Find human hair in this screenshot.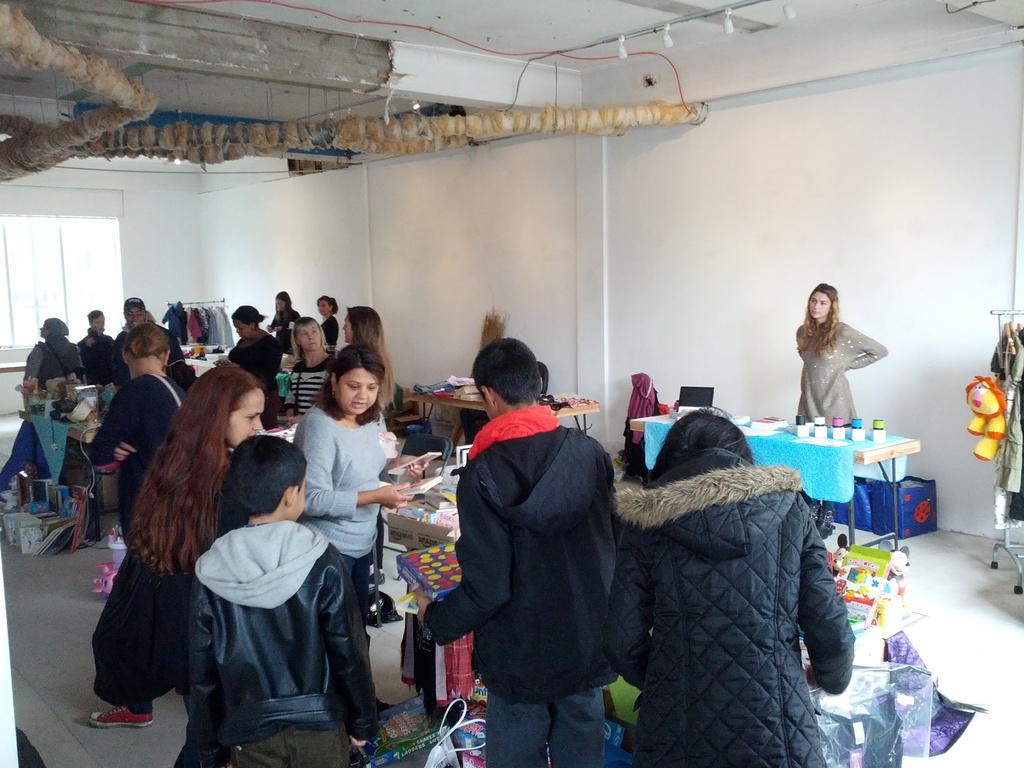
The bounding box for human hair is (653, 404, 755, 472).
